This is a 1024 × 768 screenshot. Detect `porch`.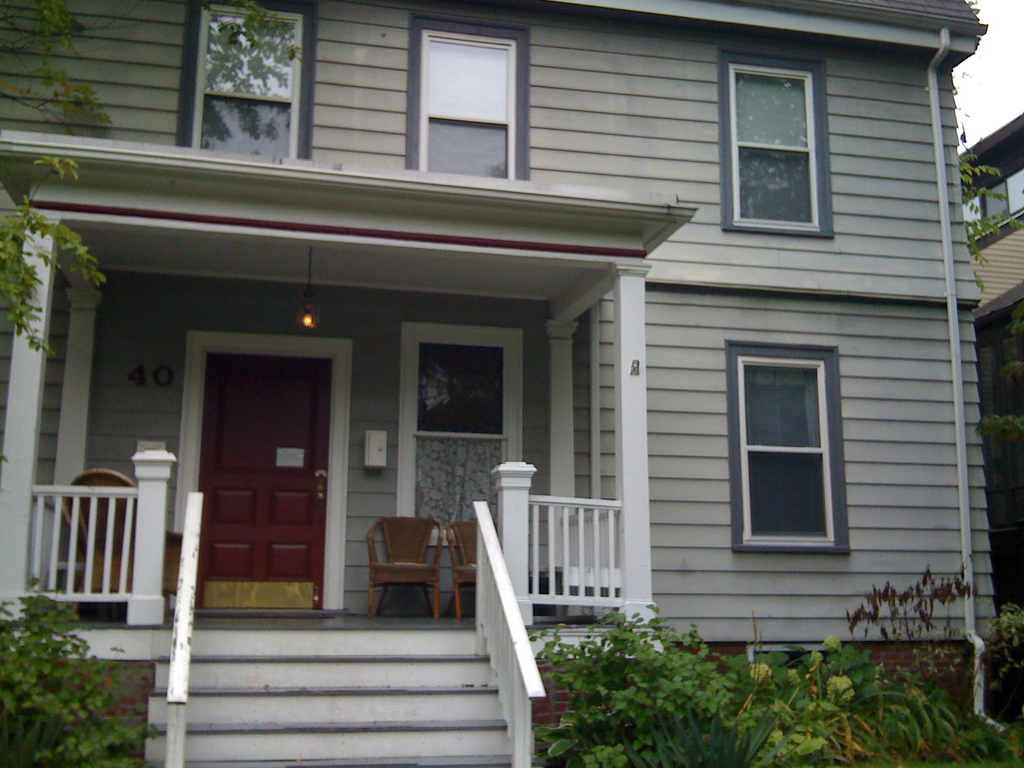
rect(0, 601, 614, 766).
